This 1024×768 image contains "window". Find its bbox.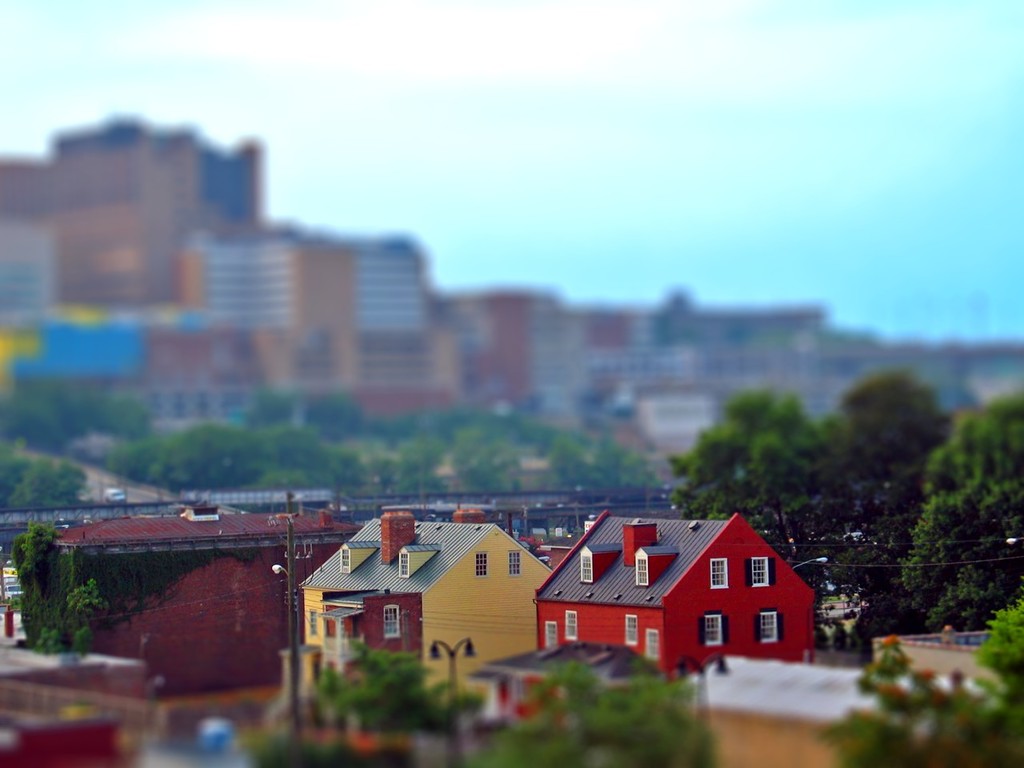
623, 614, 638, 646.
